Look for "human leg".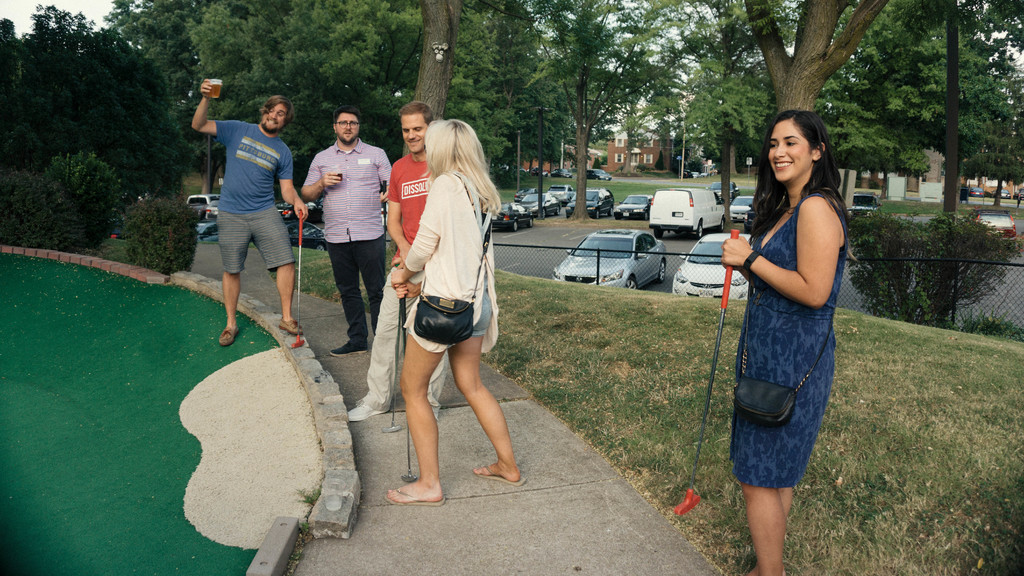
Found: x1=389, y1=300, x2=445, y2=506.
